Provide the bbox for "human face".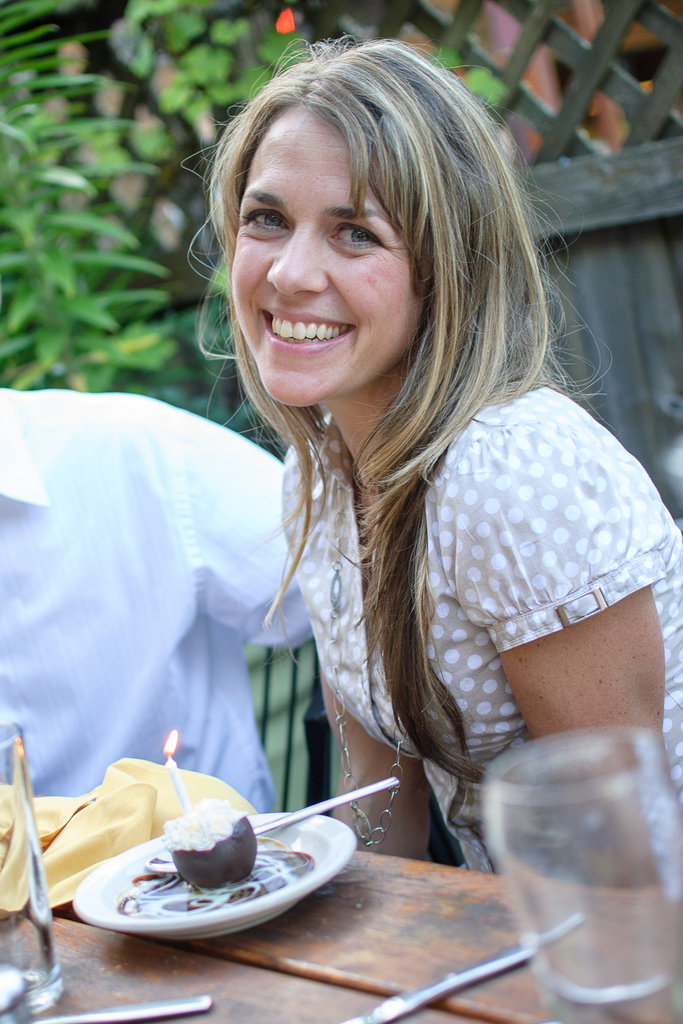
crop(231, 102, 423, 403).
